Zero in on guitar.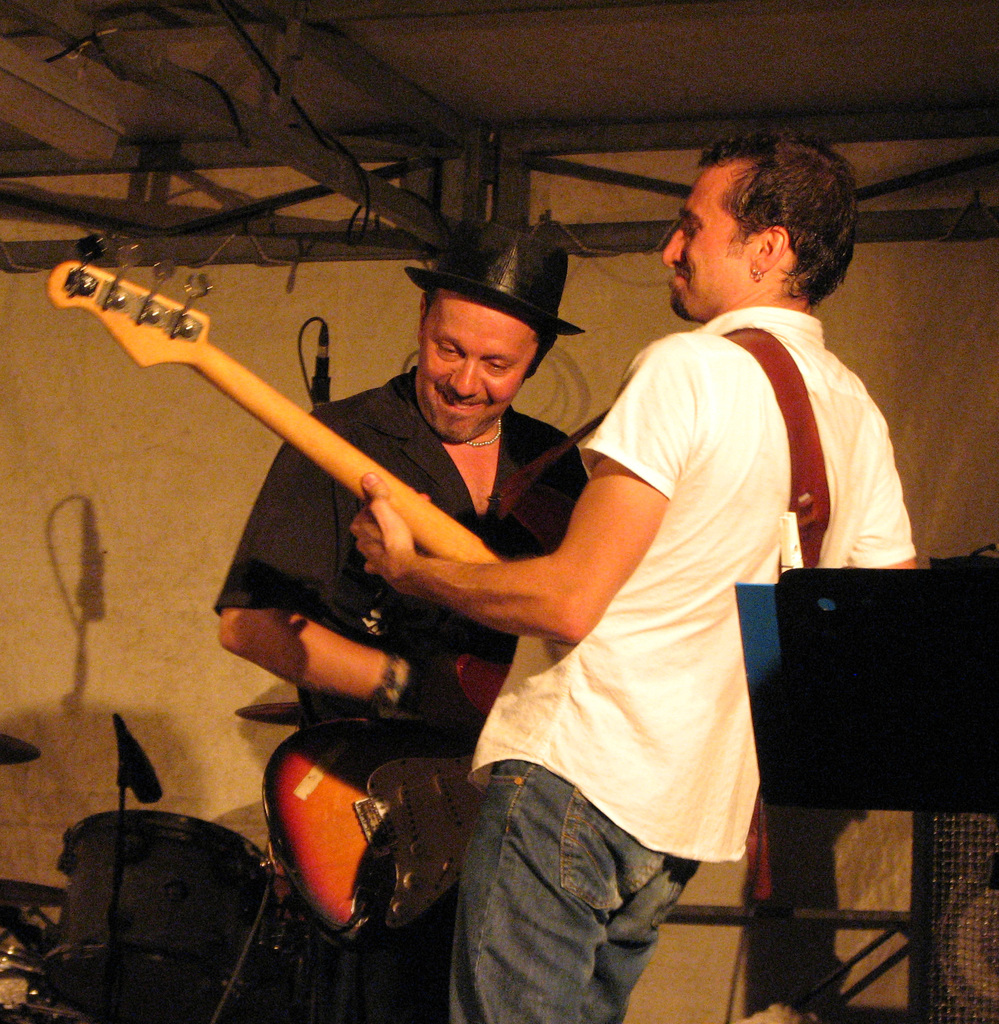
Zeroed in: 265, 707, 483, 952.
